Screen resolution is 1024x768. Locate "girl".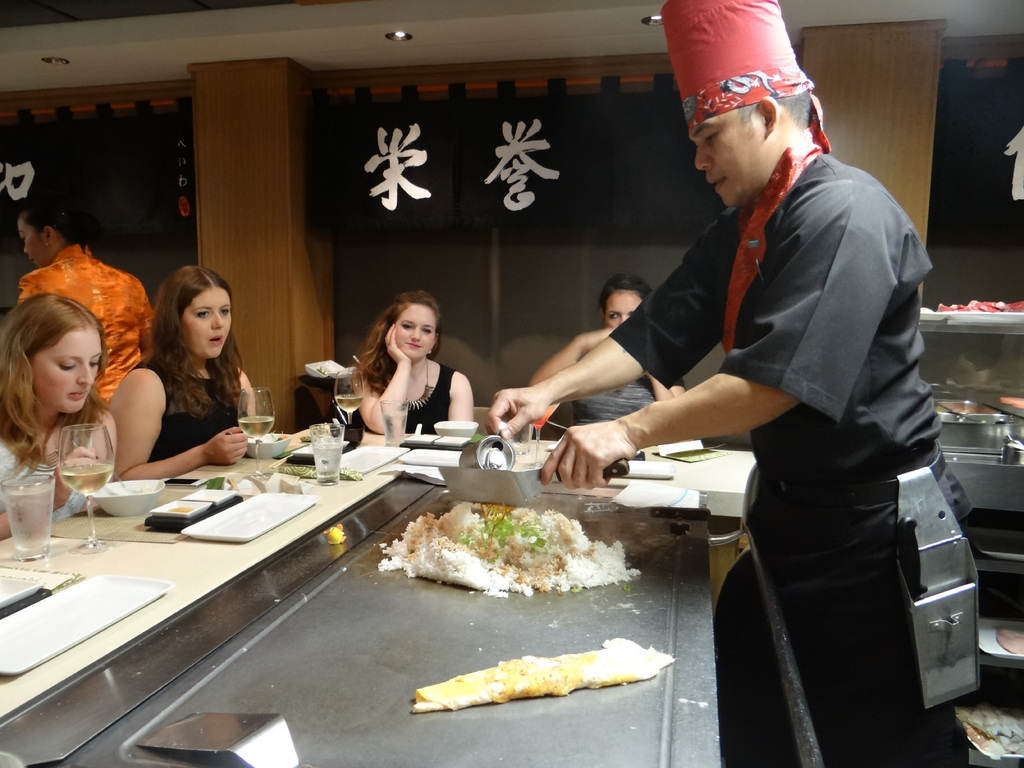
[108, 264, 256, 478].
